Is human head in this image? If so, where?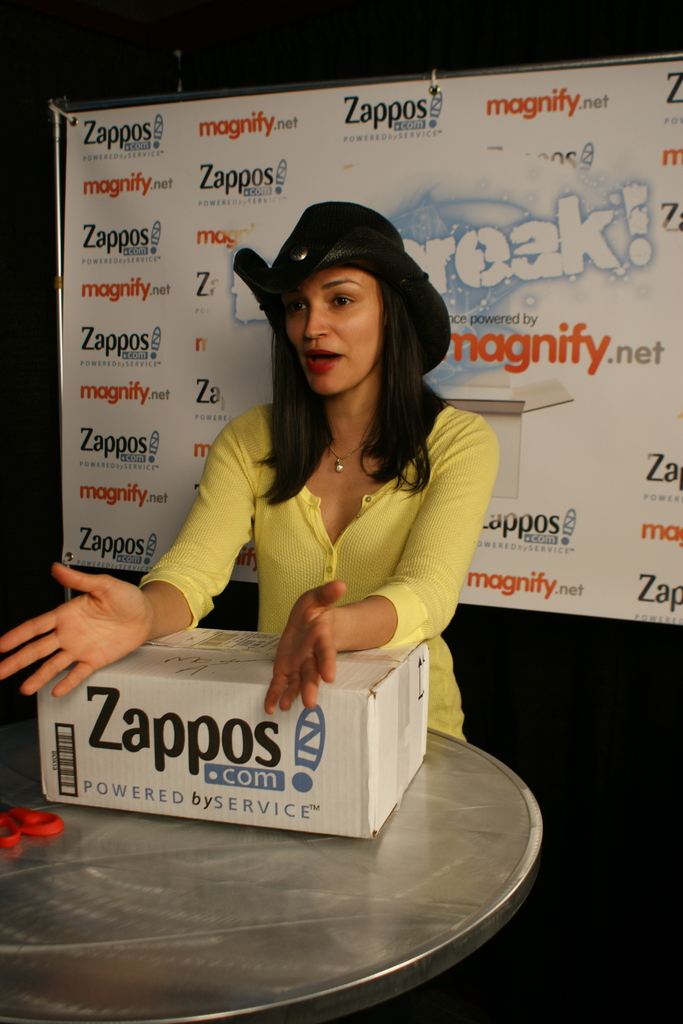
Yes, at 241/192/452/507.
